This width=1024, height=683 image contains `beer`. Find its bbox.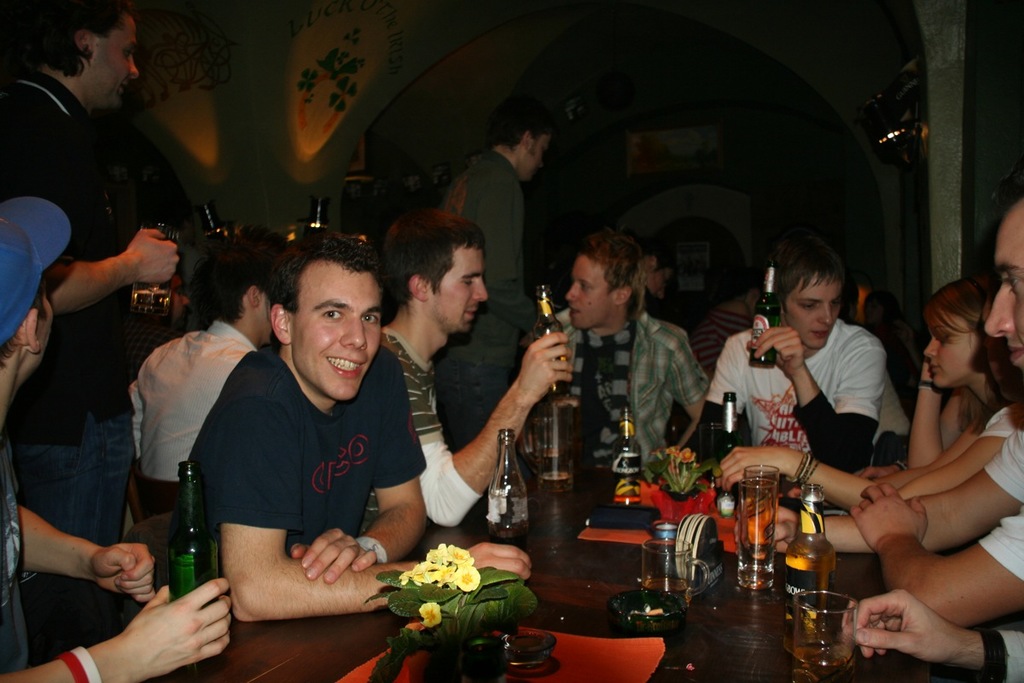
(left=774, top=592, right=876, bottom=682).
